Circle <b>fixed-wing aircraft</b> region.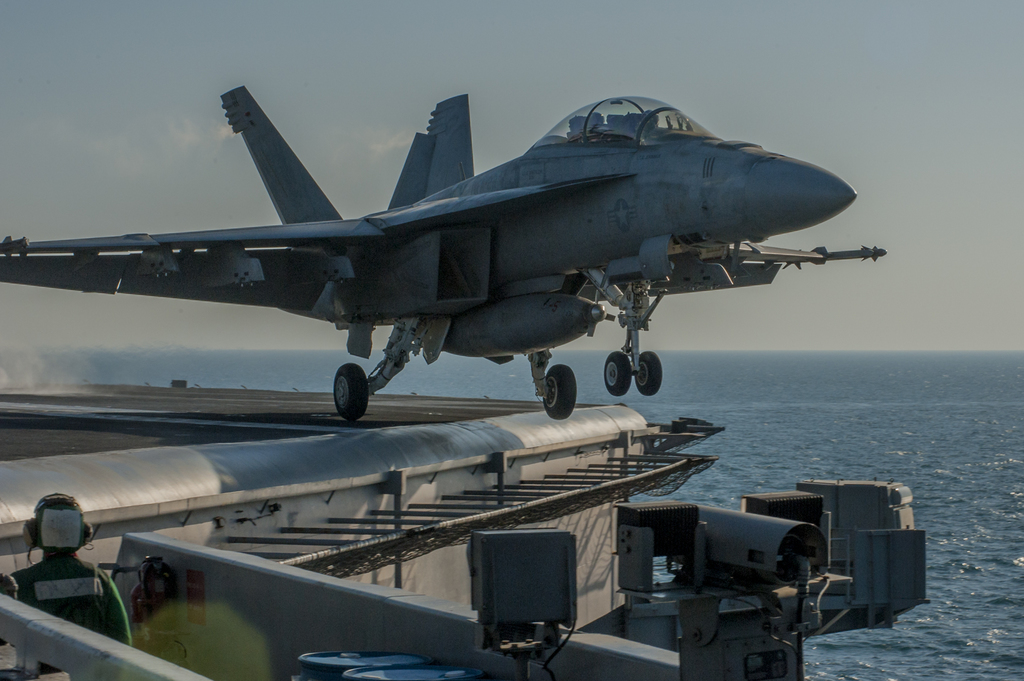
Region: select_region(0, 88, 890, 421).
